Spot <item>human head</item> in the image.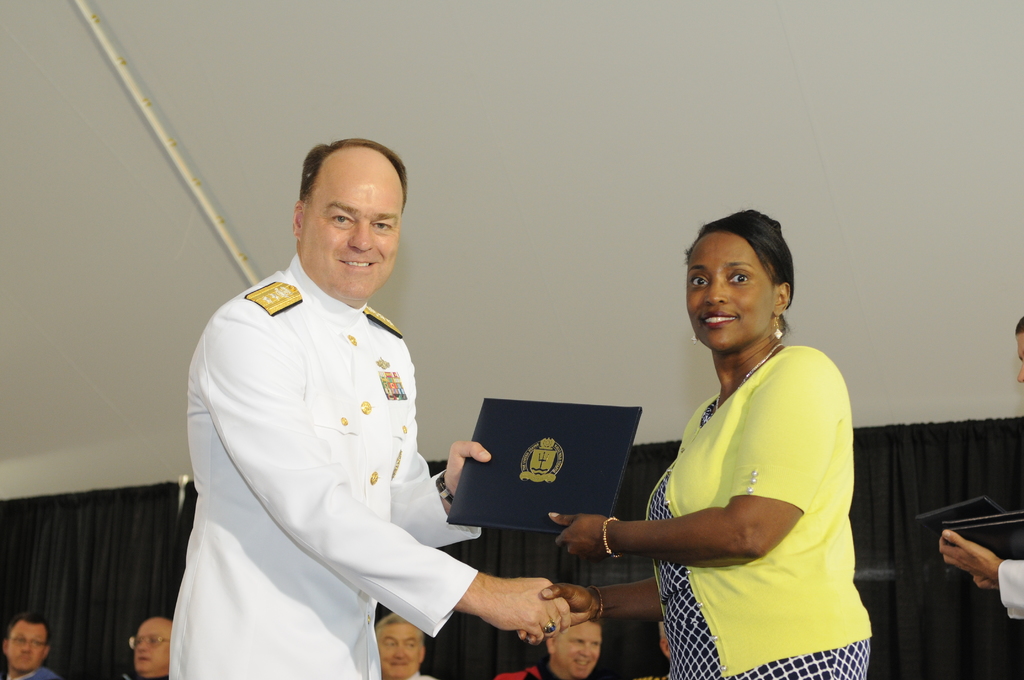
<item>human head</item> found at l=3, t=610, r=52, b=672.
